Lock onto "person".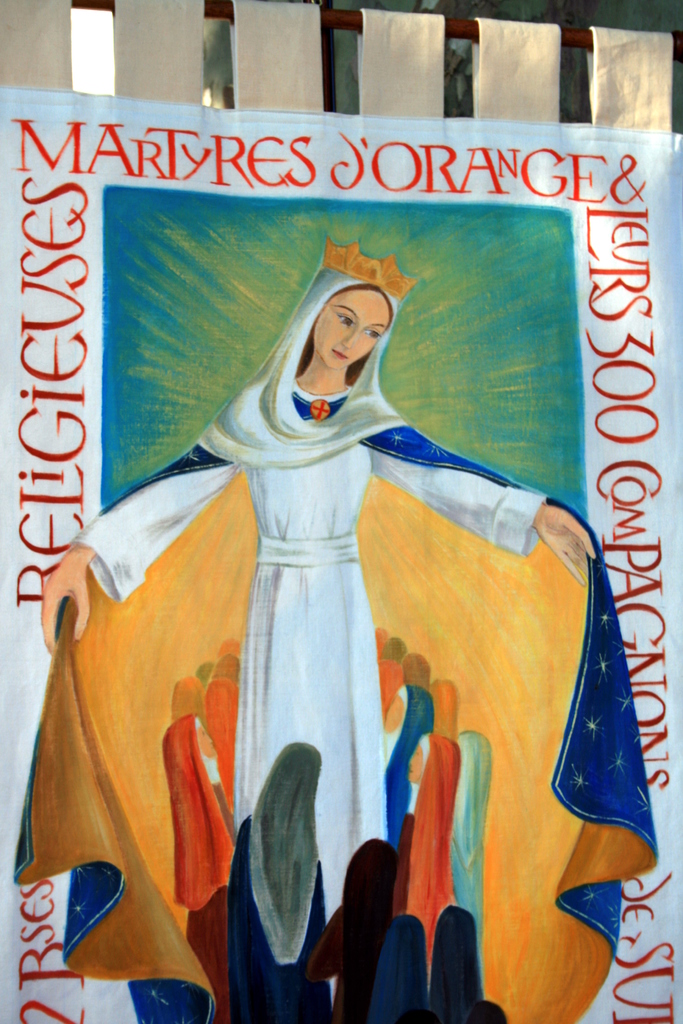
Locked: [117,188,605,1023].
